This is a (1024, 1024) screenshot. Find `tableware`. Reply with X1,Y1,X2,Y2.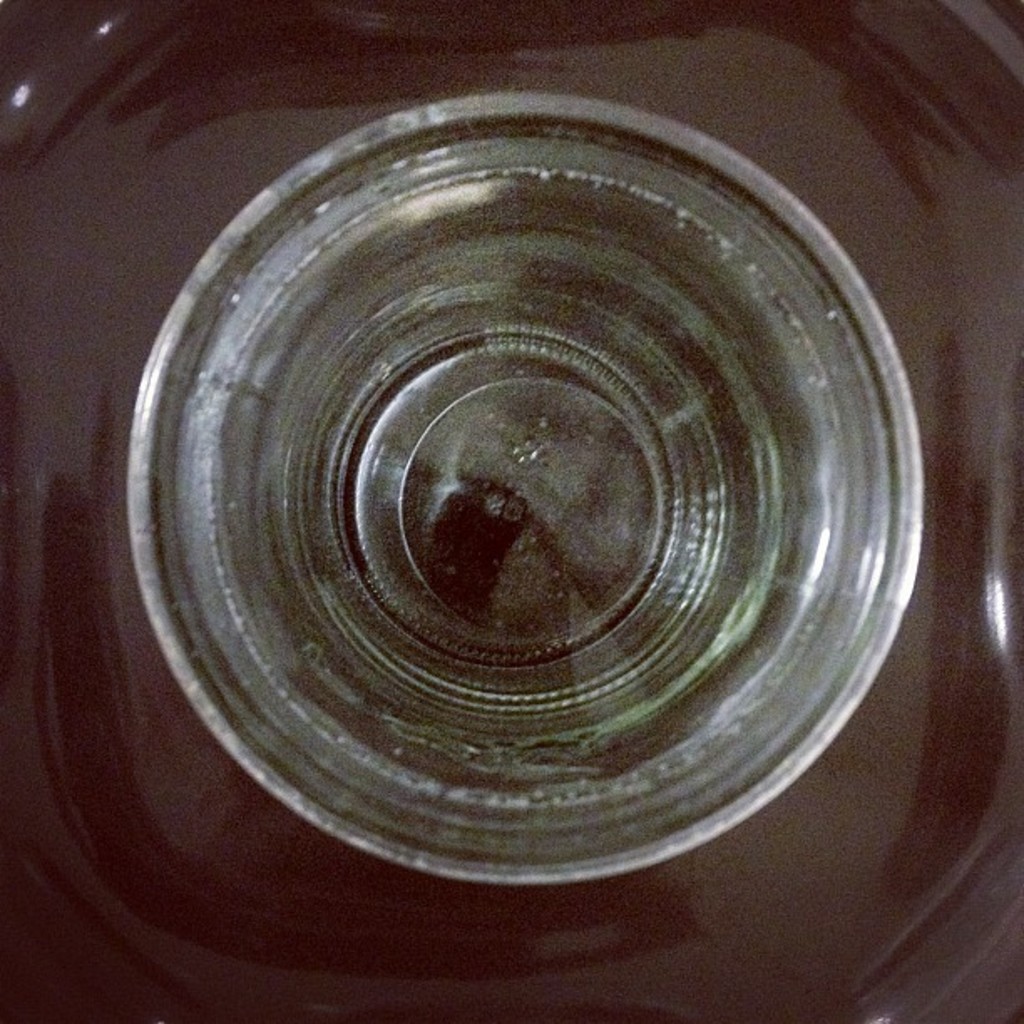
134,112,875,974.
